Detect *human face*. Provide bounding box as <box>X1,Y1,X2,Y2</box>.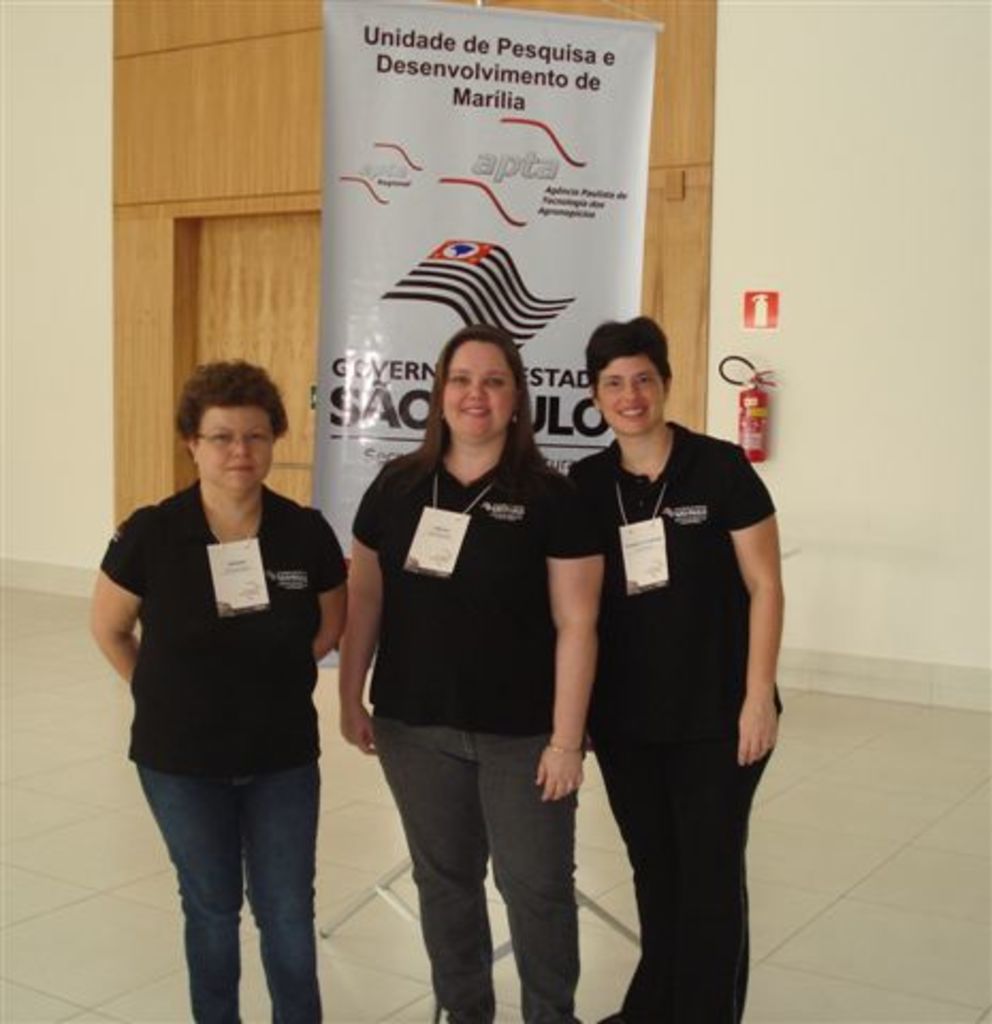
<box>444,341,518,444</box>.
